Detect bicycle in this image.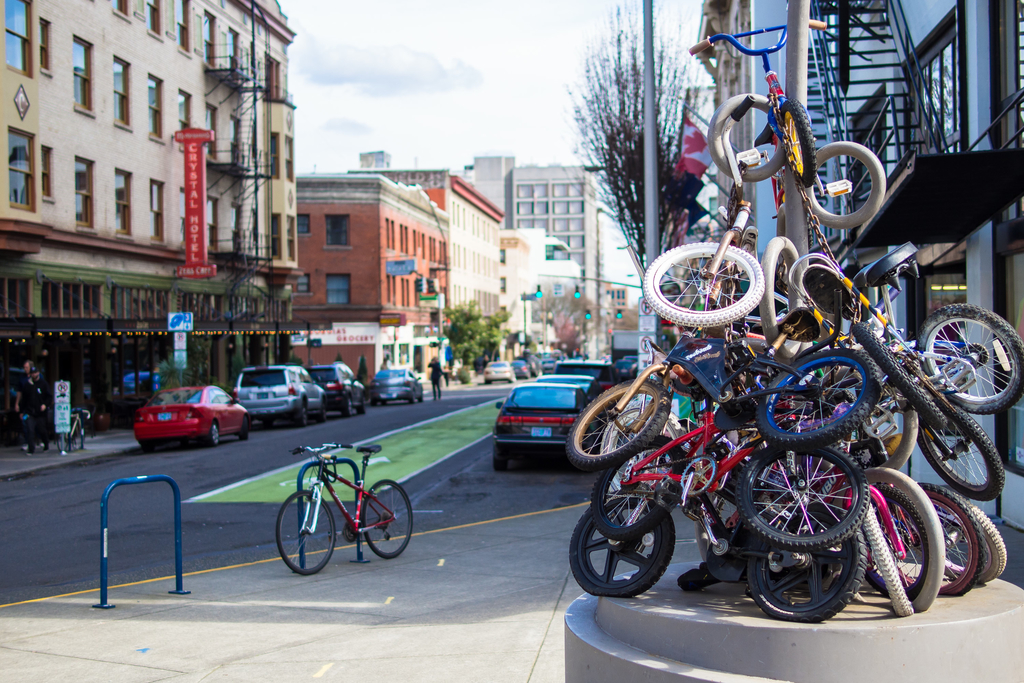
Detection: [left=689, top=22, right=828, bottom=178].
